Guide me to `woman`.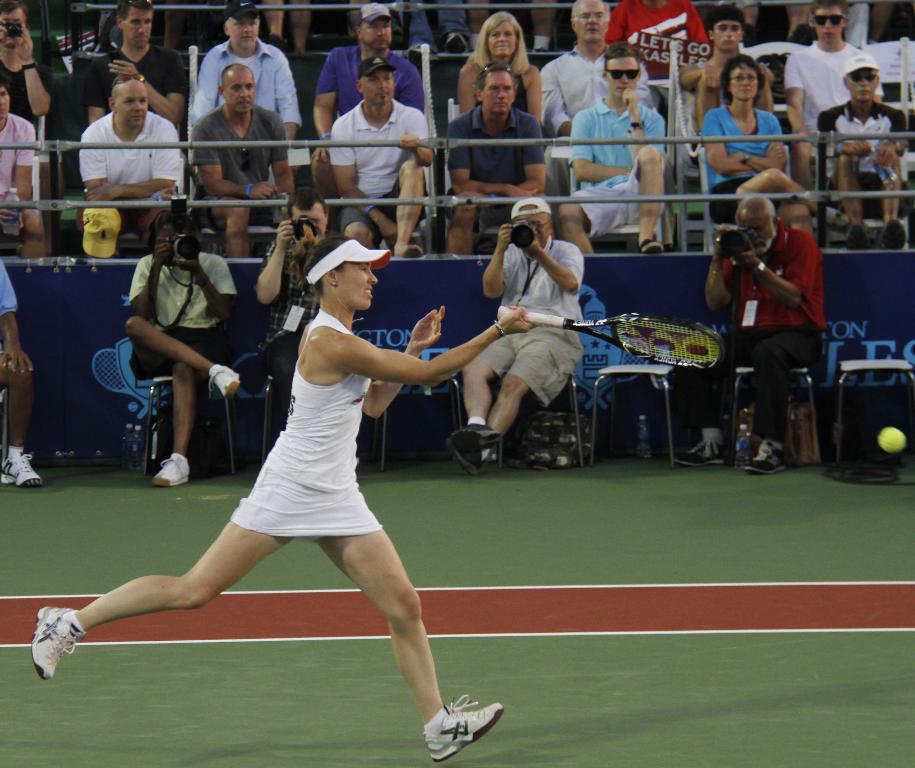
Guidance: l=26, t=231, r=540, b=765.
